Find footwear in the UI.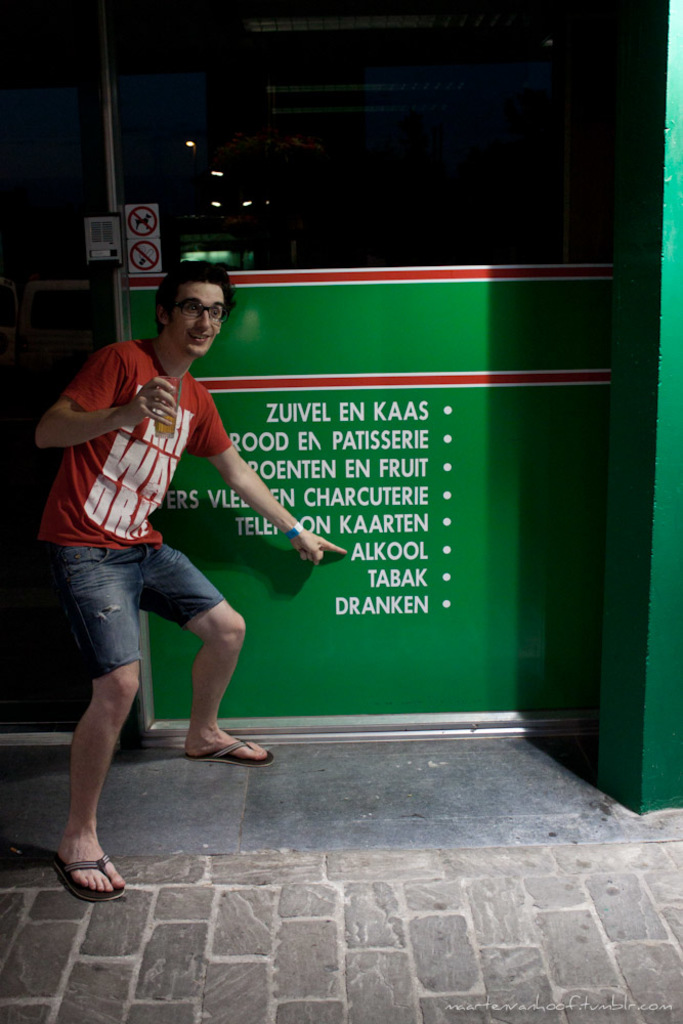
UI element at pyautogui.locateOnScreen(39, 828, 112, 907).
